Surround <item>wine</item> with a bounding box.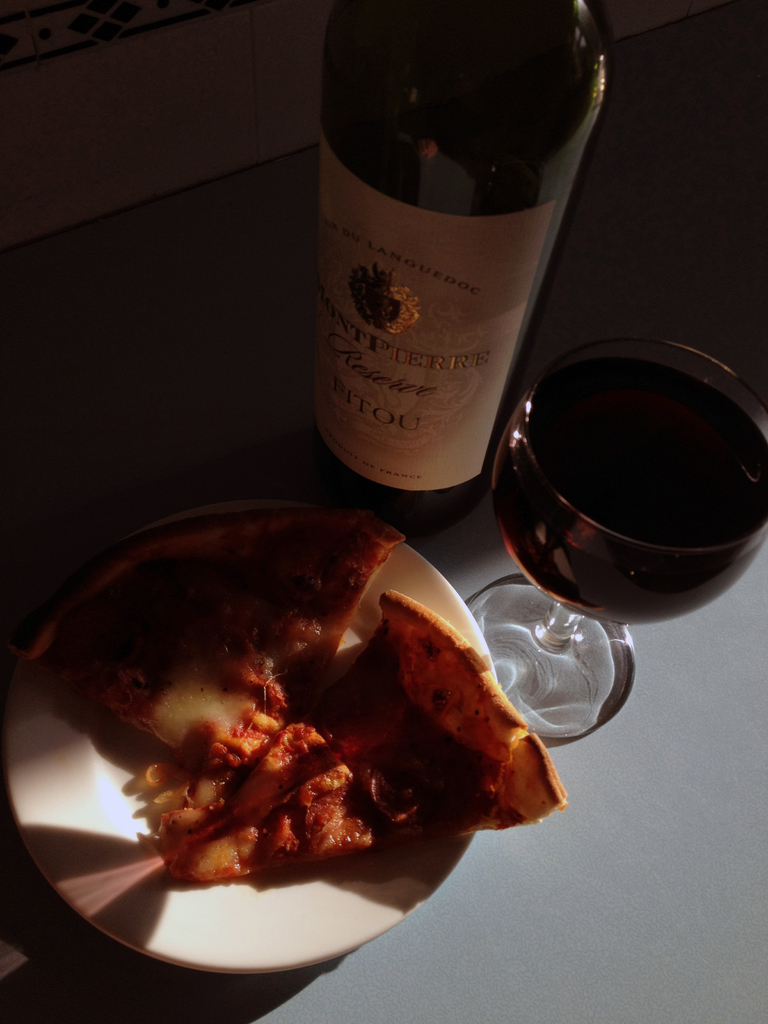
496 358 767 624.
